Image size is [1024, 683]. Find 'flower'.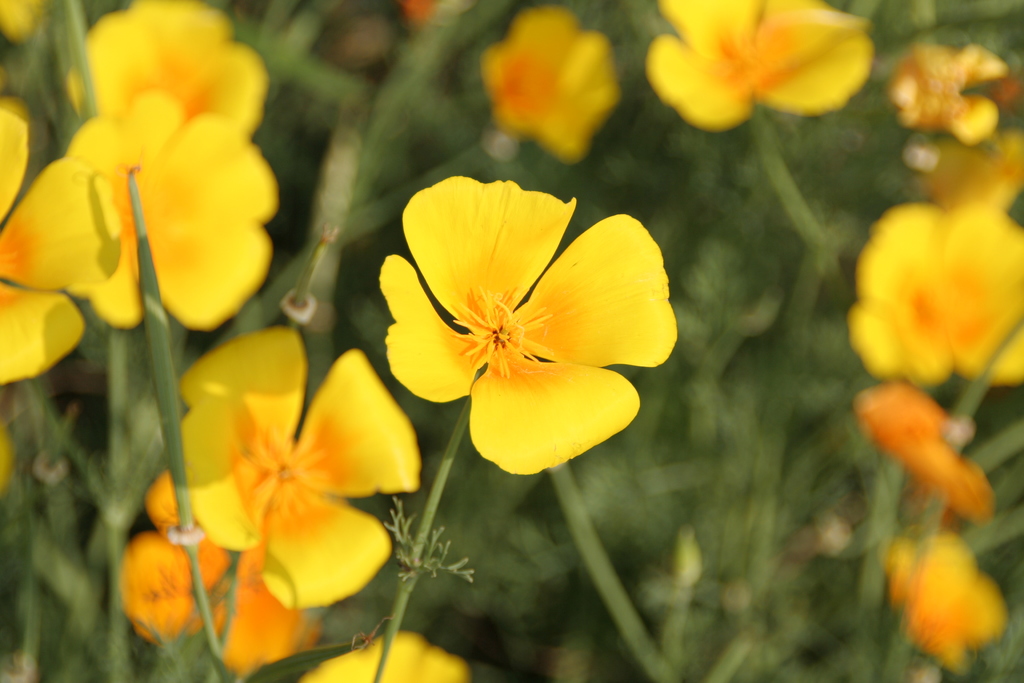
{"left": 635, "top": 0, "right": 866, "bottom": 128}.
